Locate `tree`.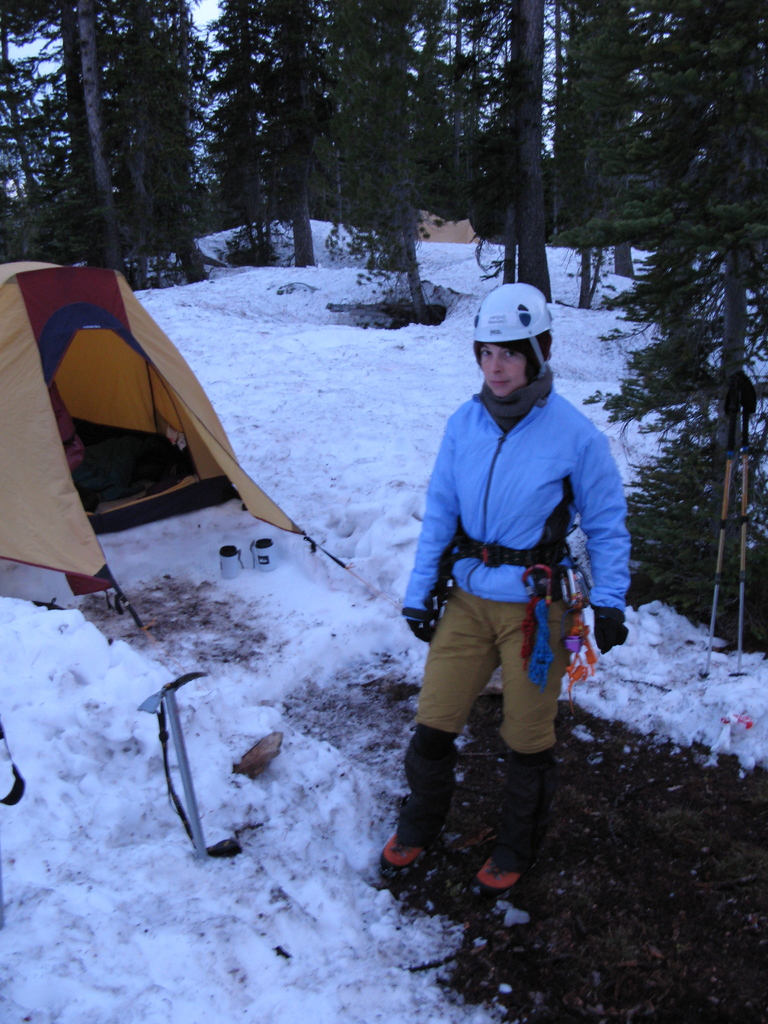
Bounding box: (470, 0, 557, 302).
